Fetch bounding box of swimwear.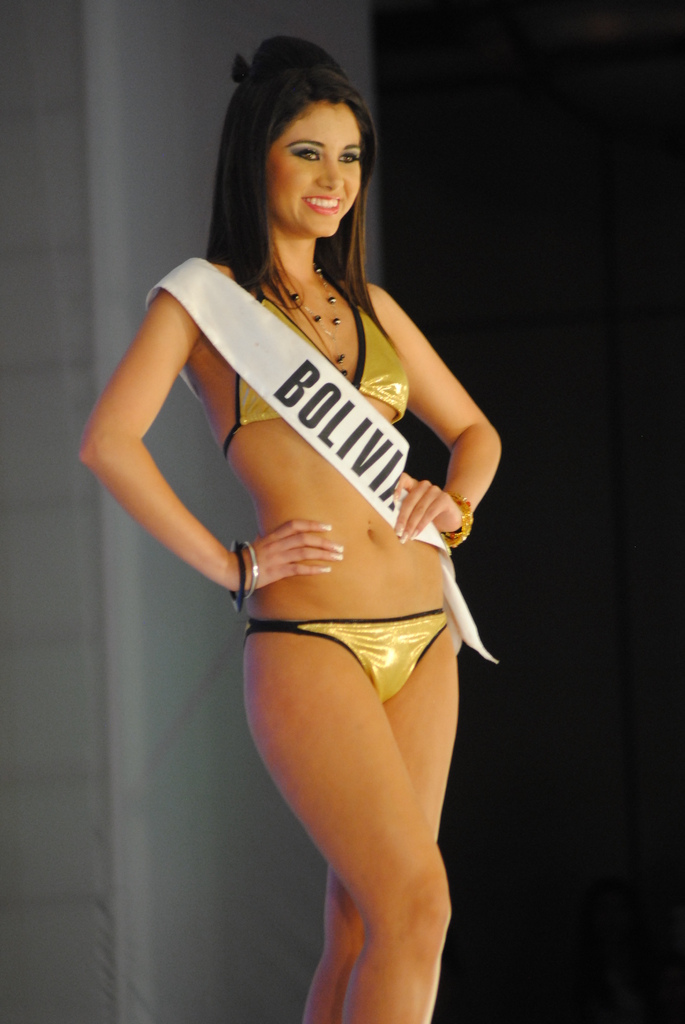
Bbox: select_region(210, 253, 414, 460).
